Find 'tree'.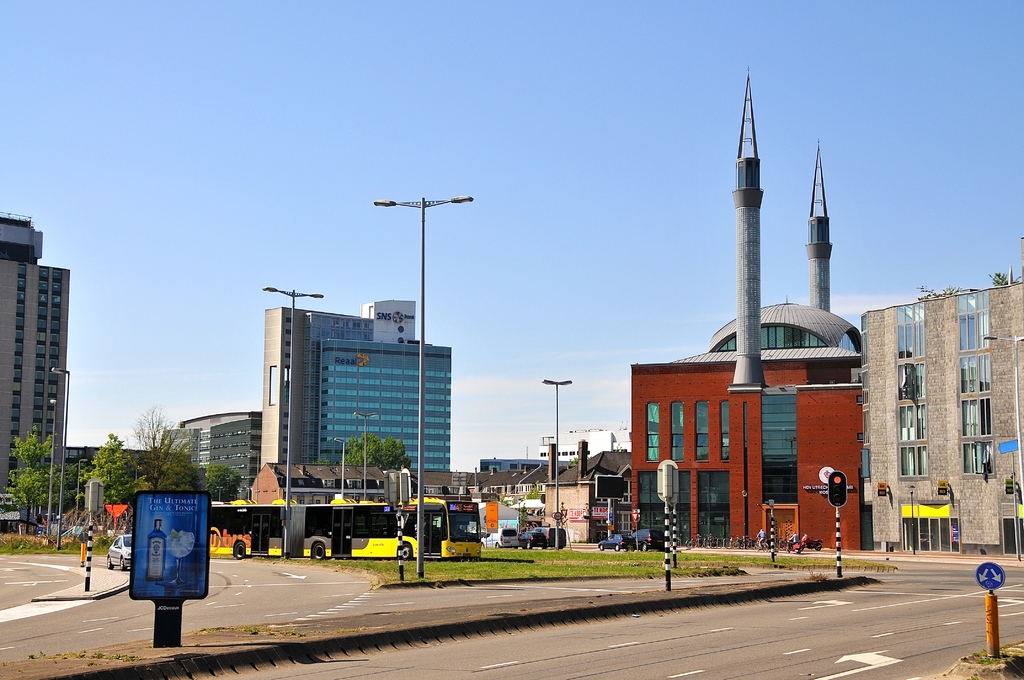
x1=3, y1=423, x2=56, y2=533.
